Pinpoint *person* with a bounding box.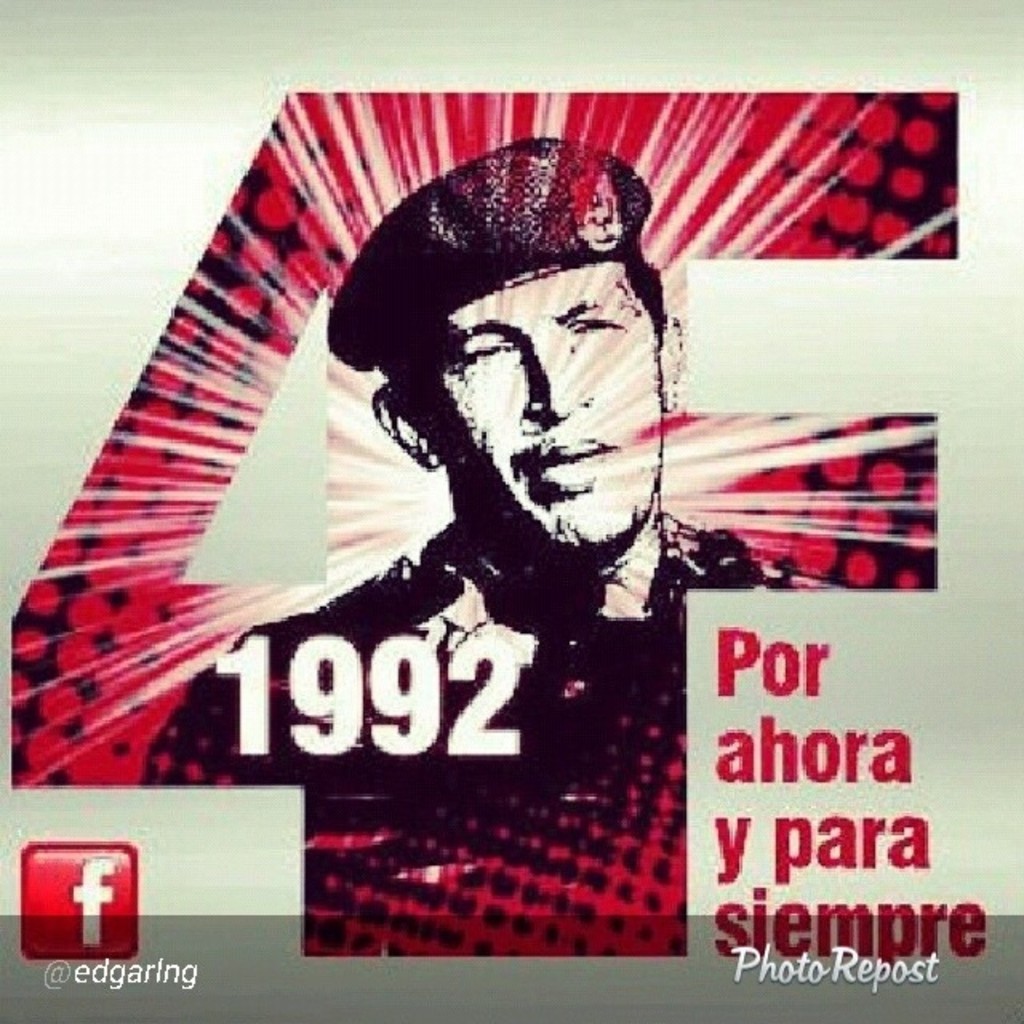
[left=262, top=131, right=741, bottom=760].
